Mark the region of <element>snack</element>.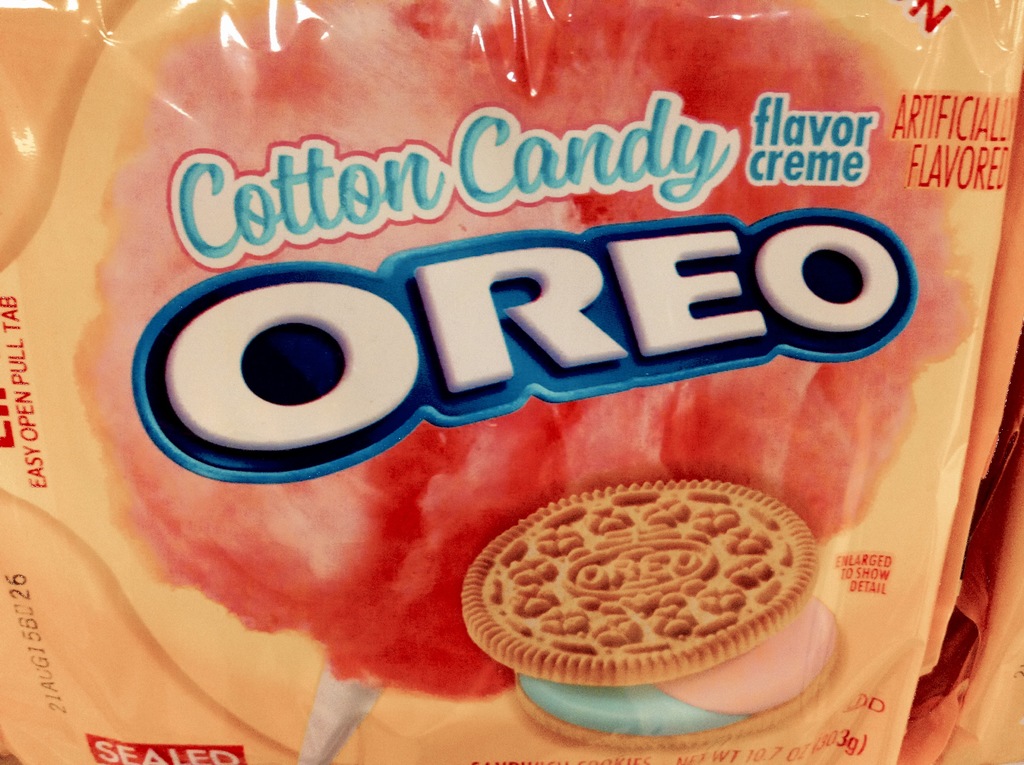
Region: {"left": 456, "top": 473, "right": 853, "bottom": 755}.
